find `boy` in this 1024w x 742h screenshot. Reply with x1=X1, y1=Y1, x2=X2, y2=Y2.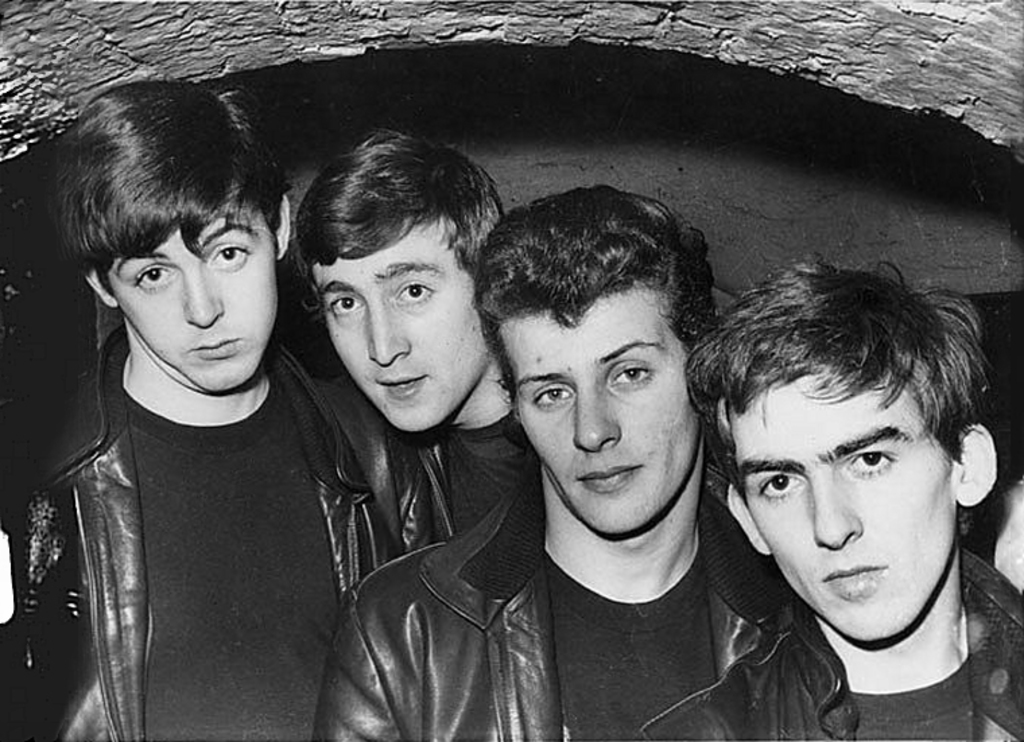
x1=0, y1=93, x2=434, y2=741.
